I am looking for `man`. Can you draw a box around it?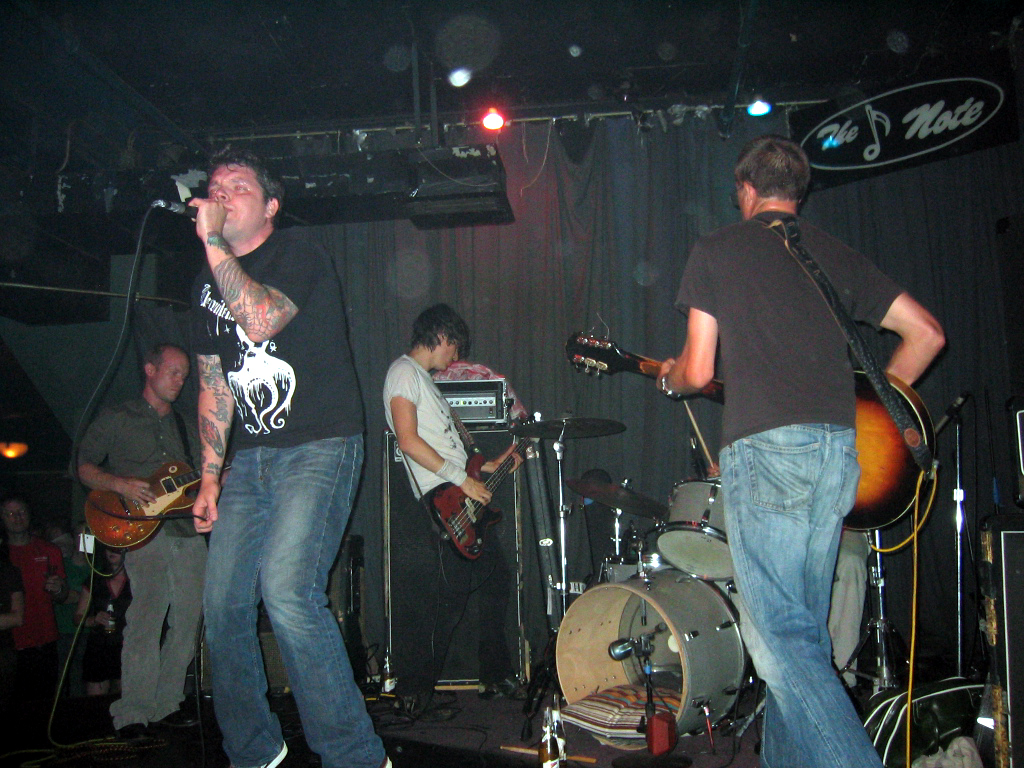
Sure, the bounding box is <region>0, 494, 70, 767</region>.
